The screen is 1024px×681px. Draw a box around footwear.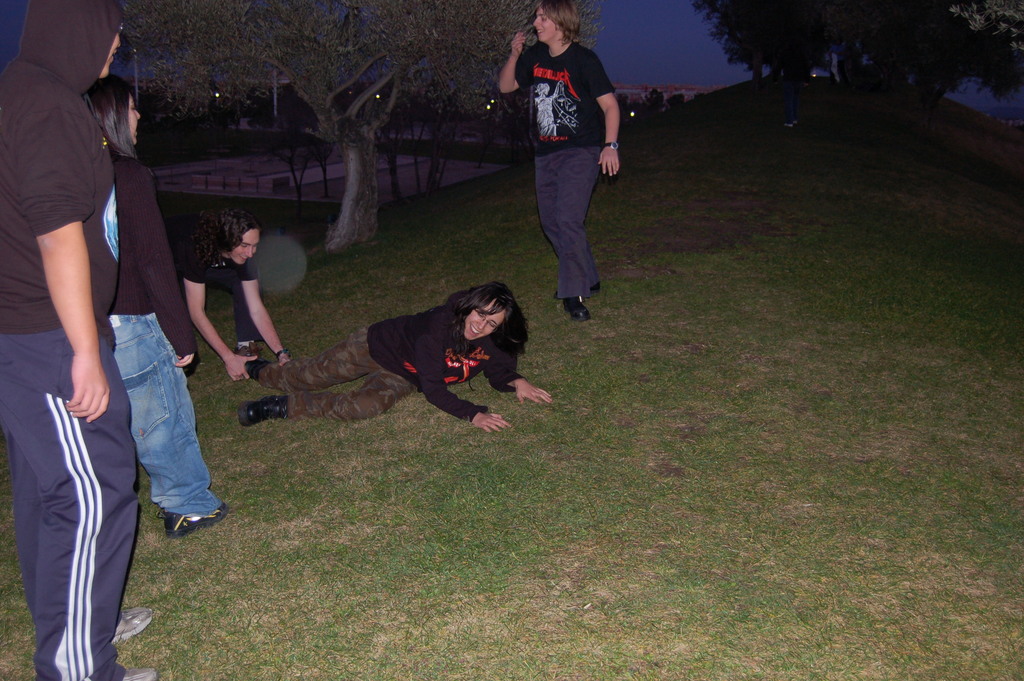
111,599,147,645.
